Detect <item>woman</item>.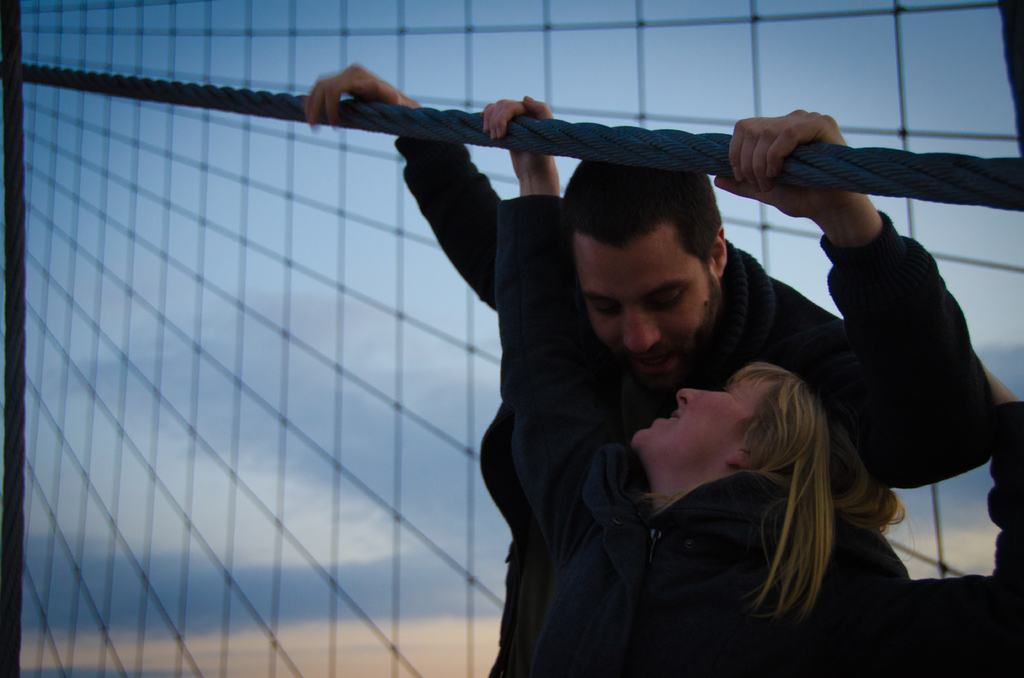
Detected at (525, 291, 921, 658).
